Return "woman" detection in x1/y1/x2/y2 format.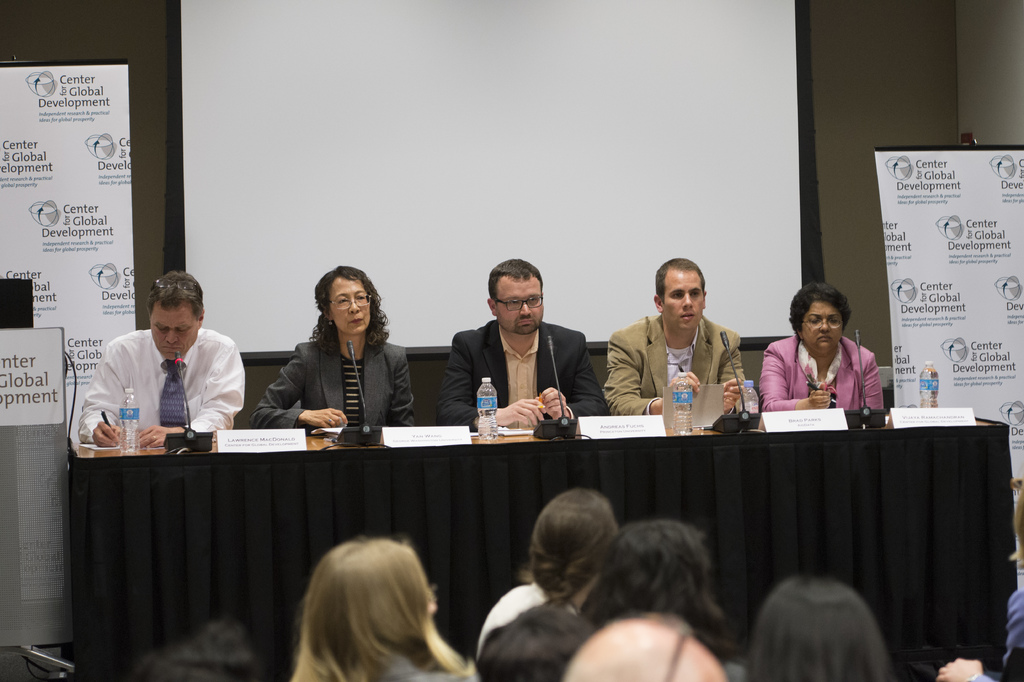
763/279/887/404.
